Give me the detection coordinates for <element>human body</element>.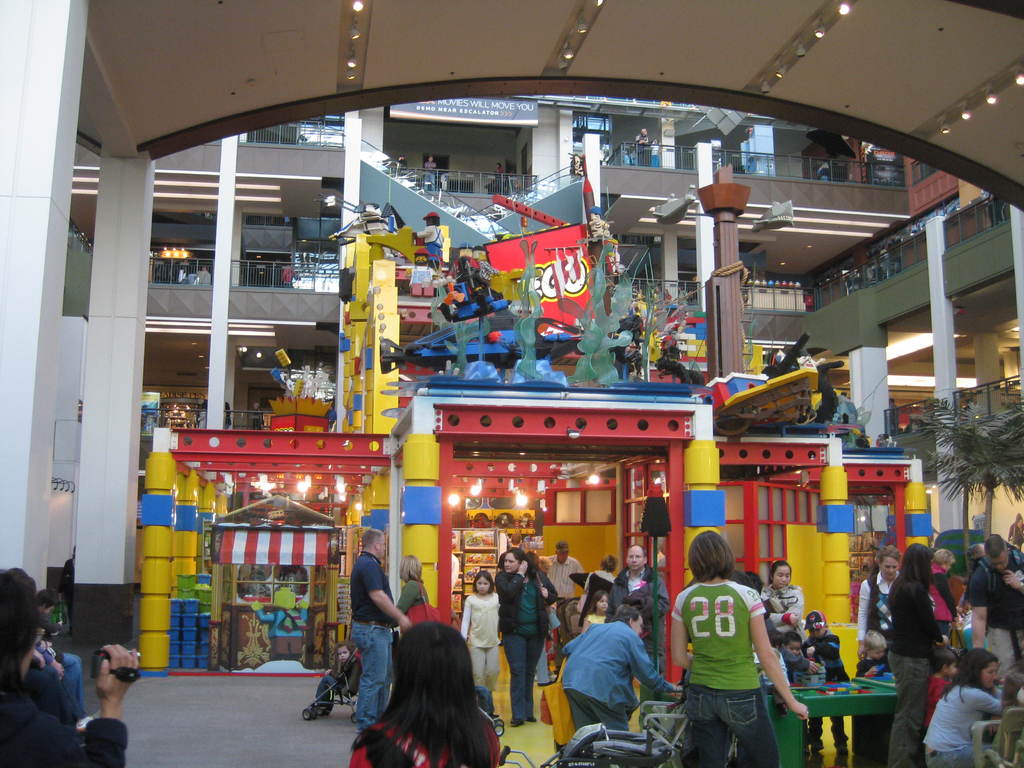
left=350, top=710, right=501, bottom=767.
